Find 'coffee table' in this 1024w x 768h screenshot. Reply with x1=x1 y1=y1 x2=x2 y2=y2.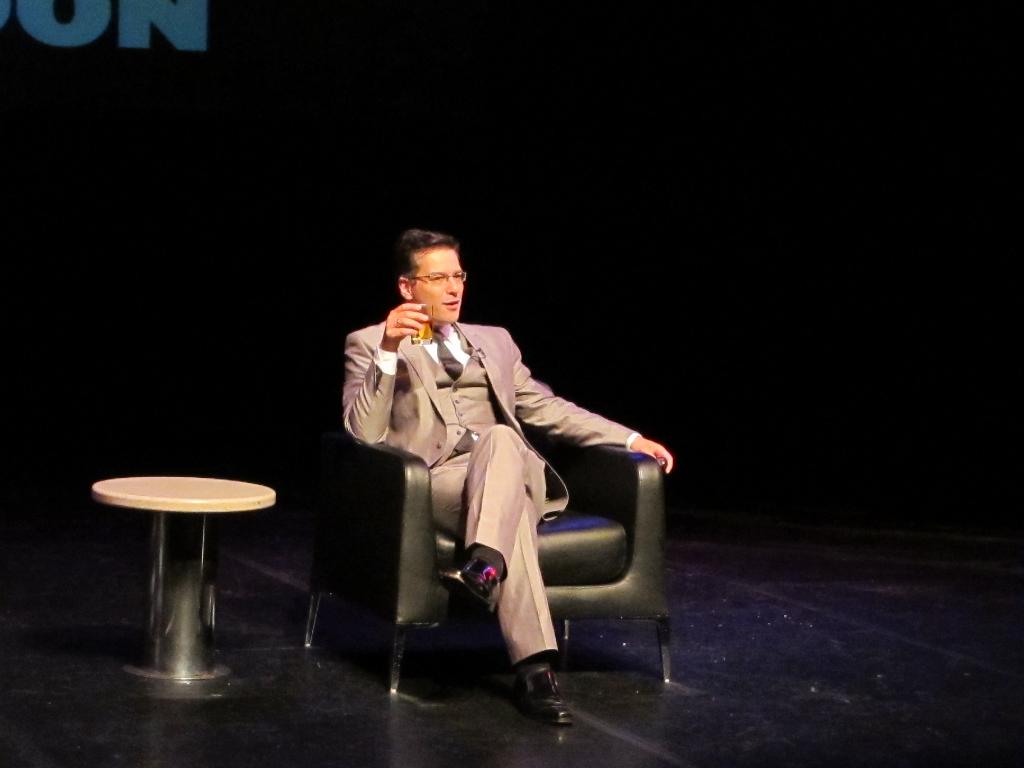
x1=81 y1=460 x2=289 y2=703.
